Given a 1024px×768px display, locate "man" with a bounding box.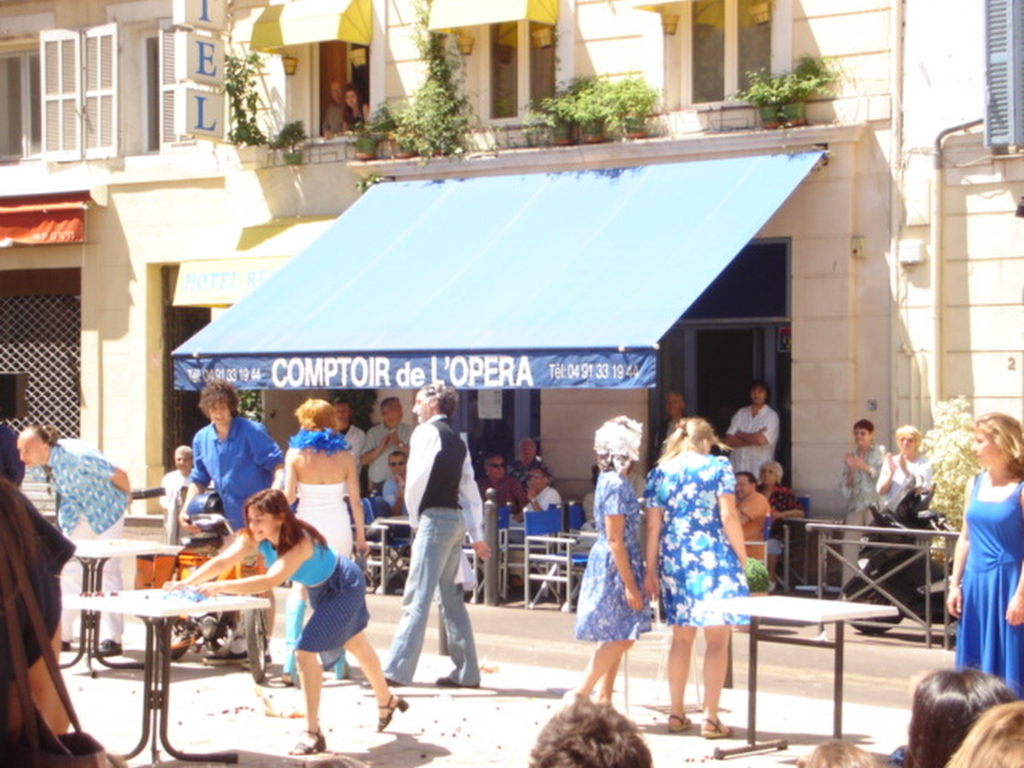
Located: 646, 388, 690, 477.
